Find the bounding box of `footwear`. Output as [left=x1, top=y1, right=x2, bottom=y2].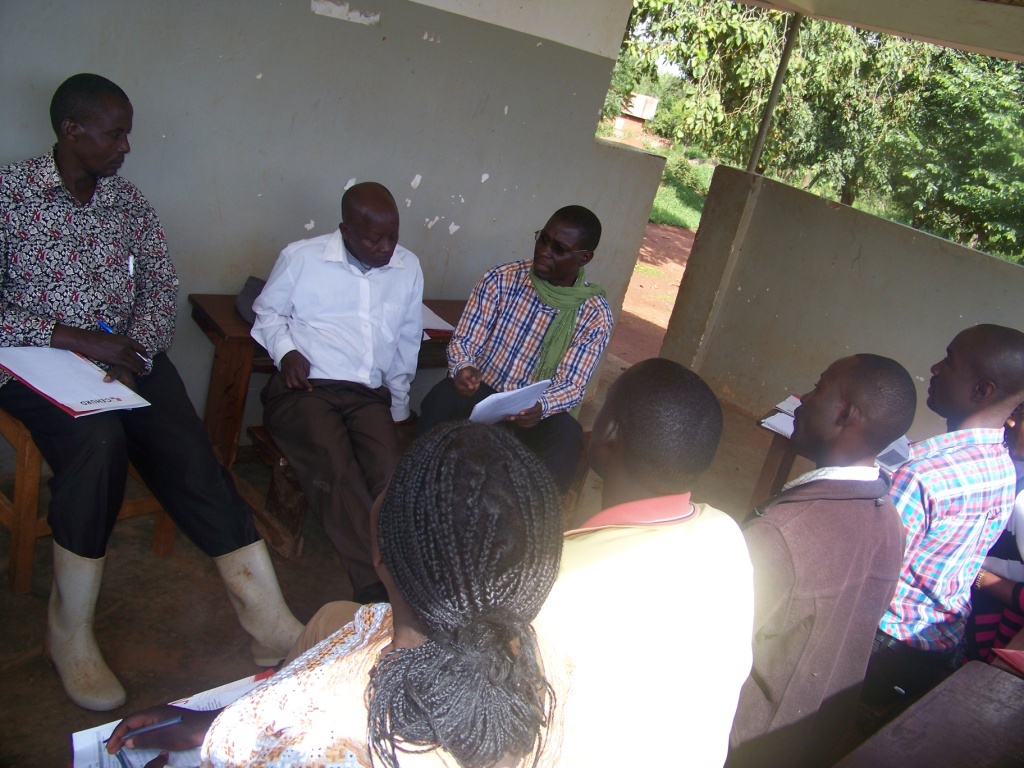
[left=205, top=541, right=313, bottom=664].
